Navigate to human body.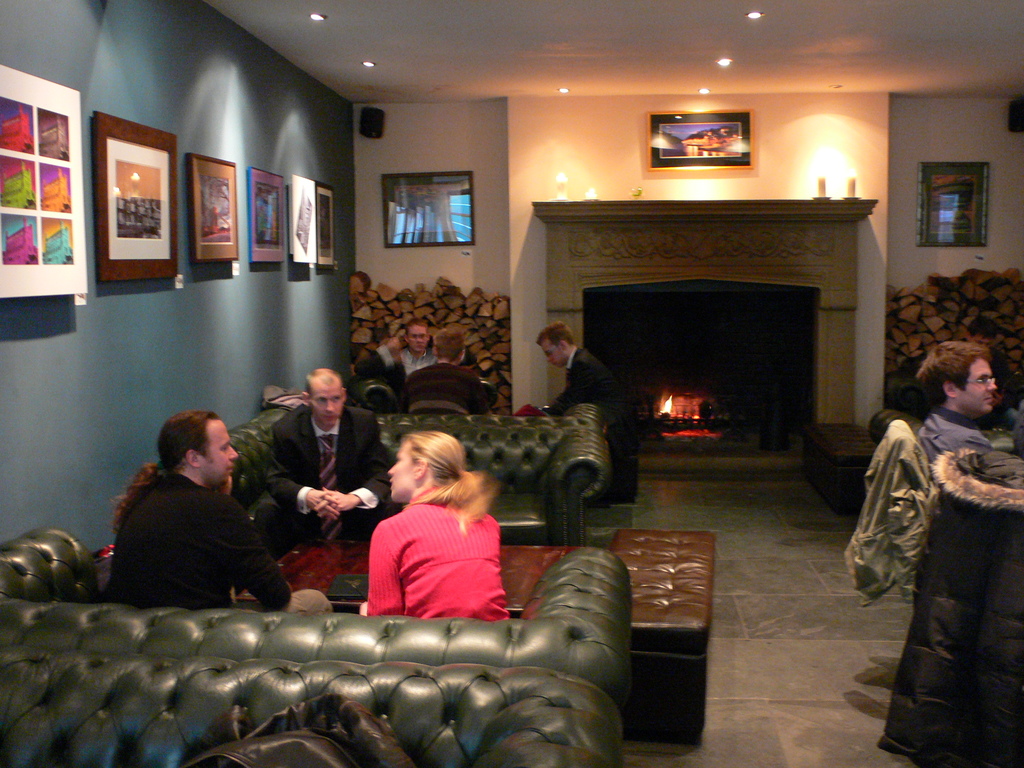
Navigation target: <box>349,312,440,401</box>.
